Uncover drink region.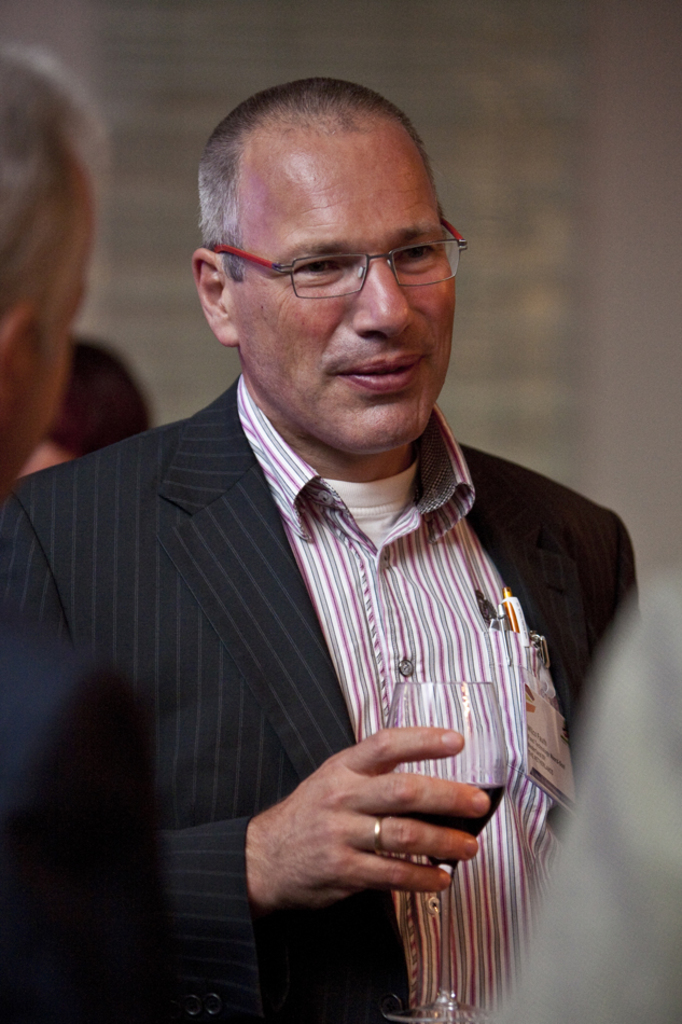
Uncovered: rect(396, 778, 503, 880).
